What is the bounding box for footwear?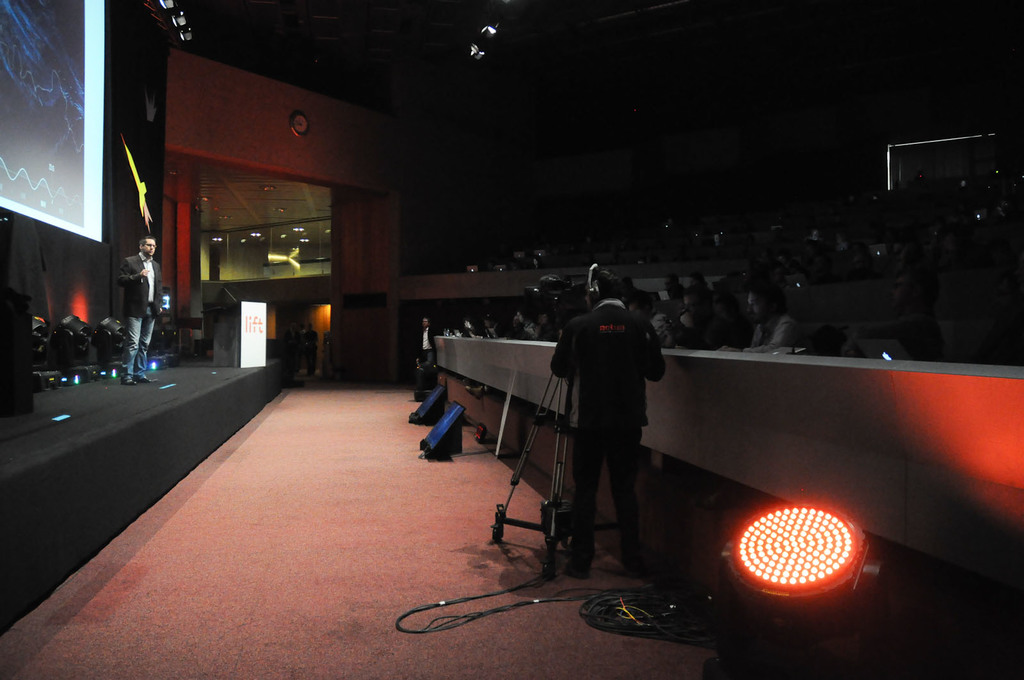
rect(134, 370, 151, 386).
